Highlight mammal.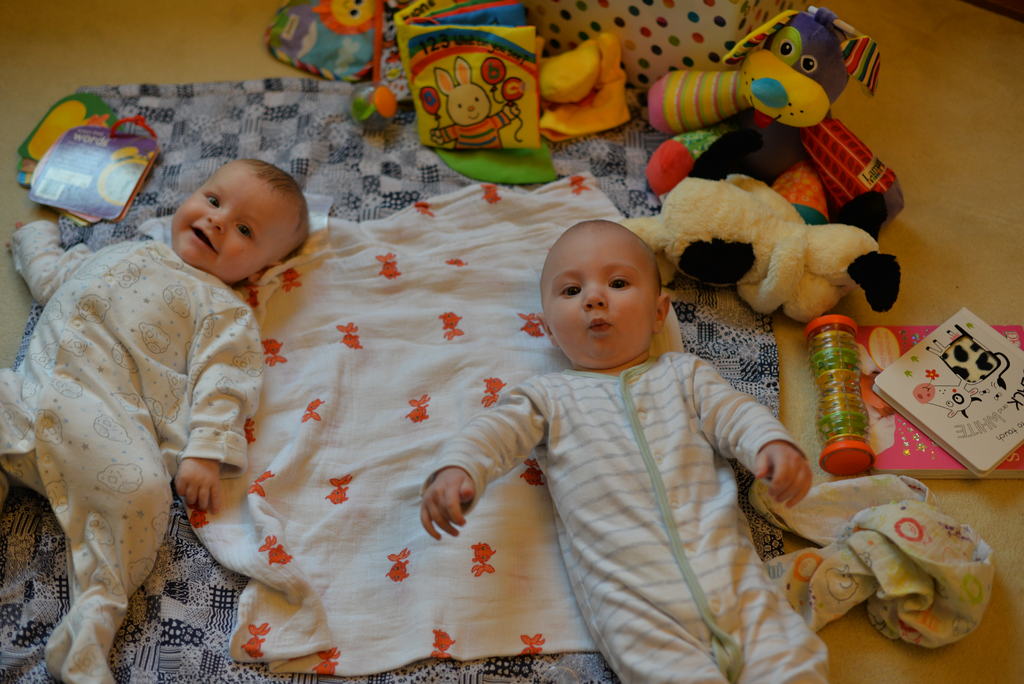
Highlighted region: [623,174,904,320].
